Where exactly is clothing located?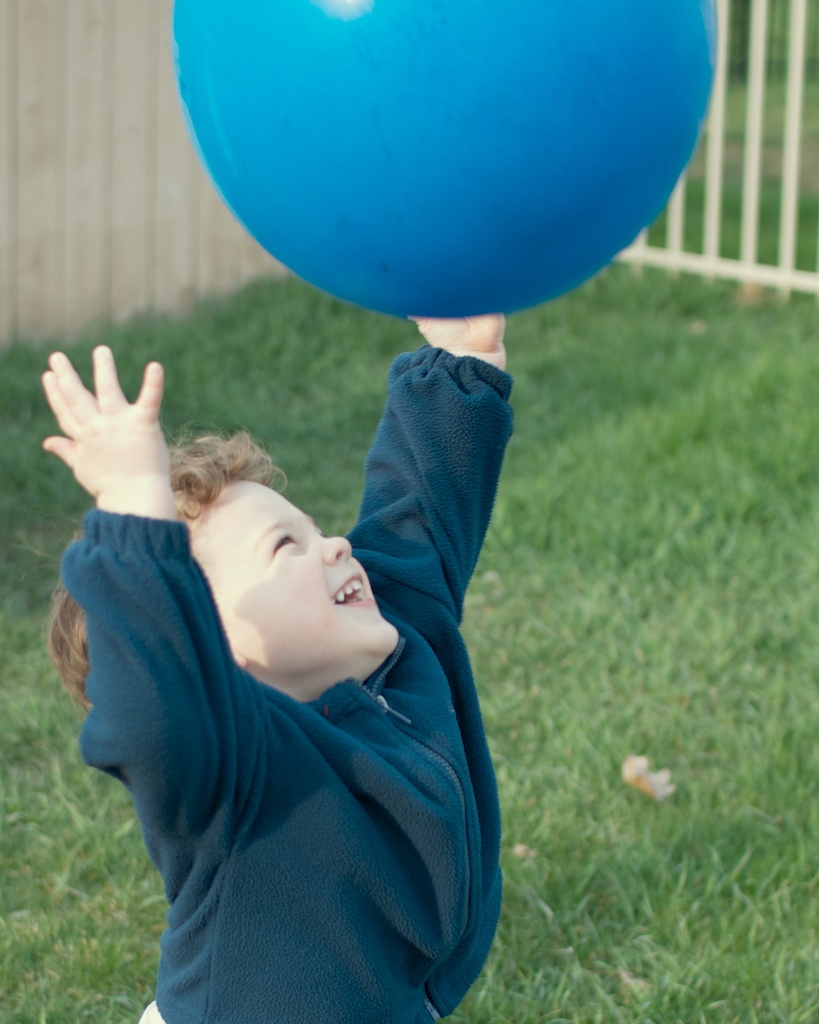
Its bounding box is {"left": 57, "top": 445, "right": 515, "bottom": 1019}.
